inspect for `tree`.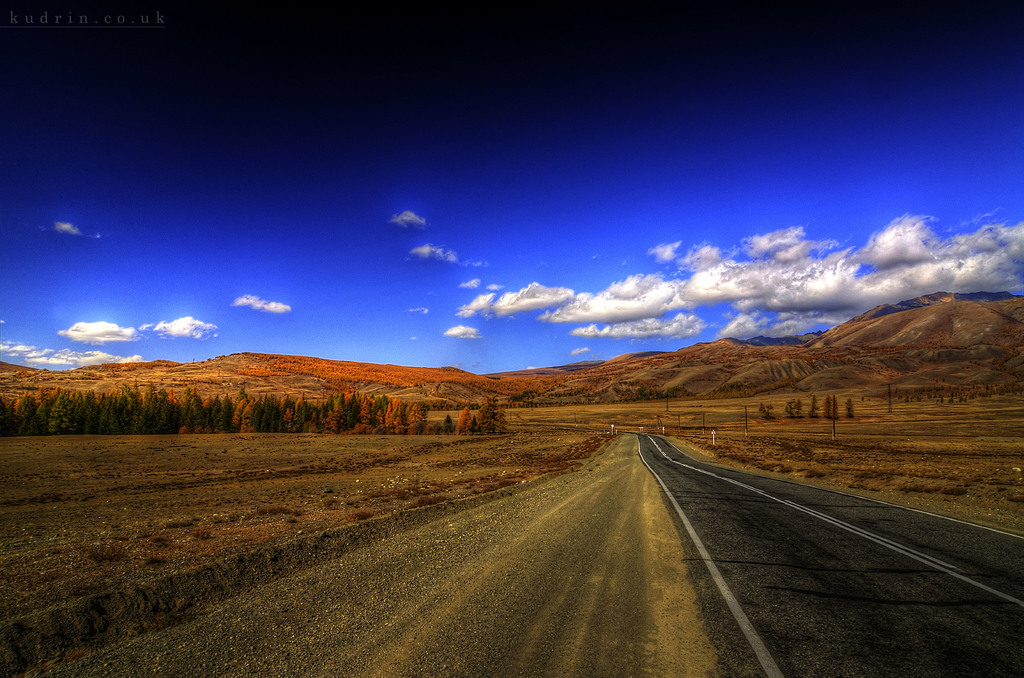
Inspection: (left=831, top=394, right=842, bottom=419).
